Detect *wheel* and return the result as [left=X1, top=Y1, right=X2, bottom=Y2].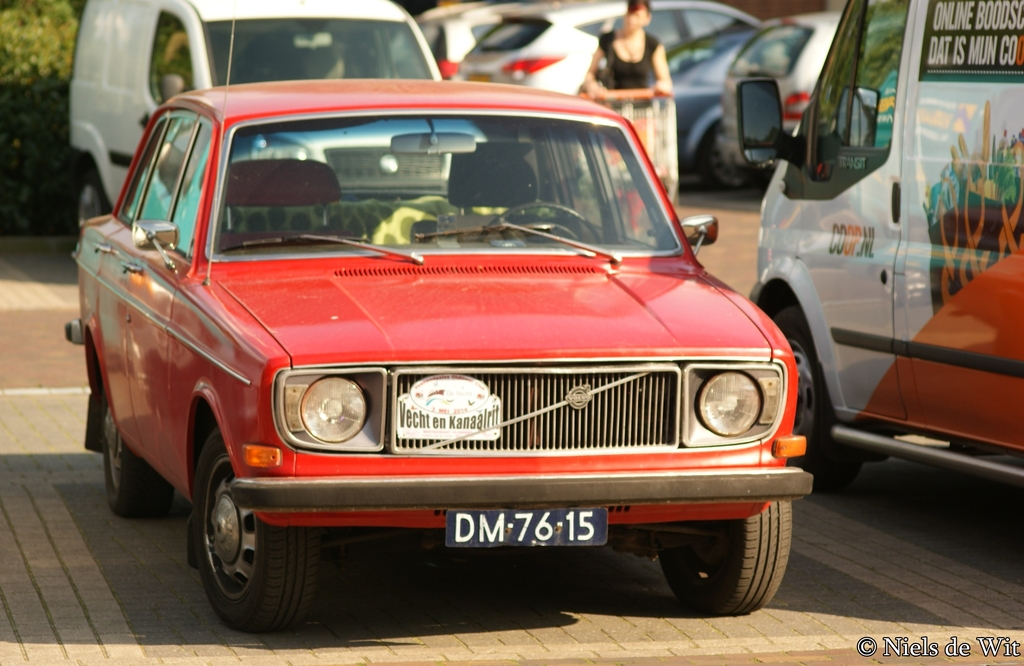
[left=695, top=122, right=762, bottom=190].
